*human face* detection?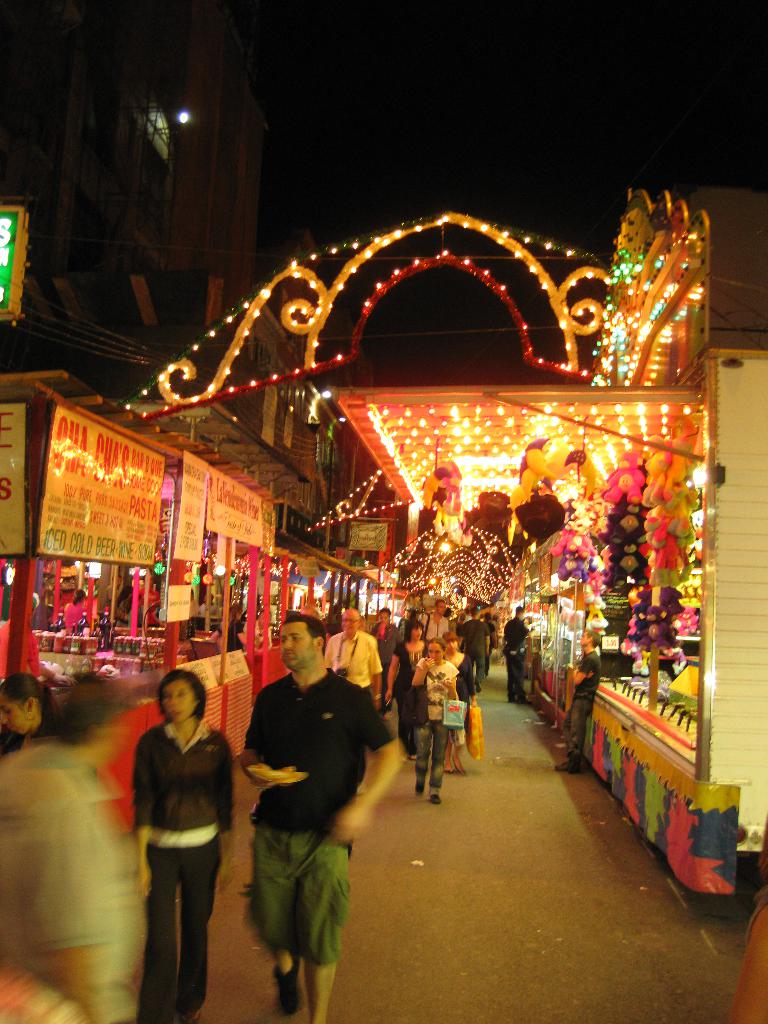
left=280, top=622, right=317, bottom=671
